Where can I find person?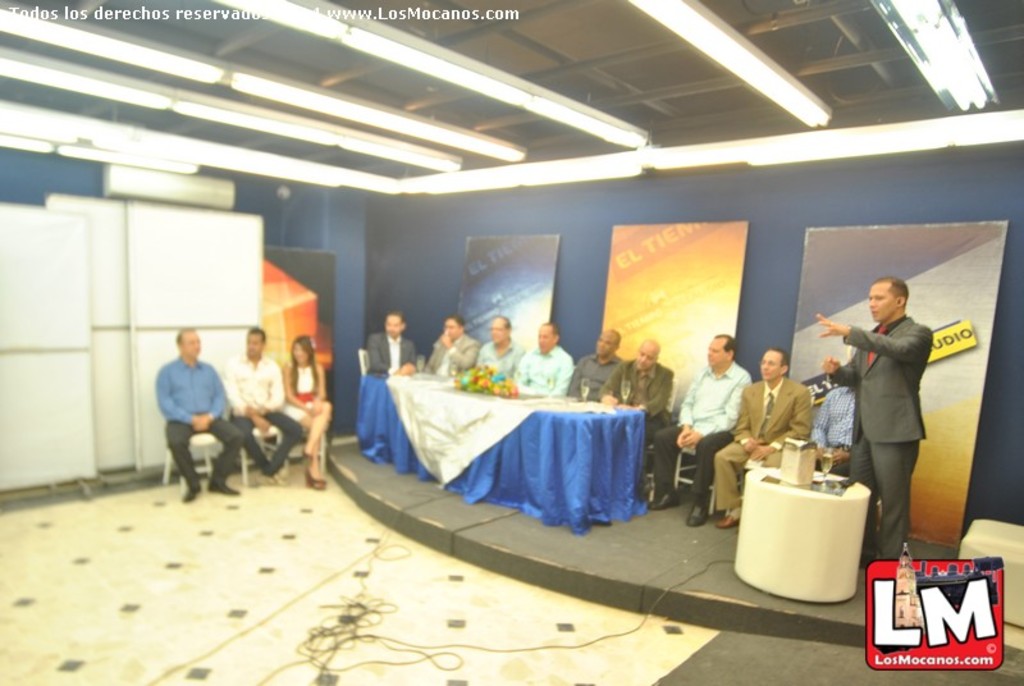
You can find it at box=[713, 344, 814, 525].
